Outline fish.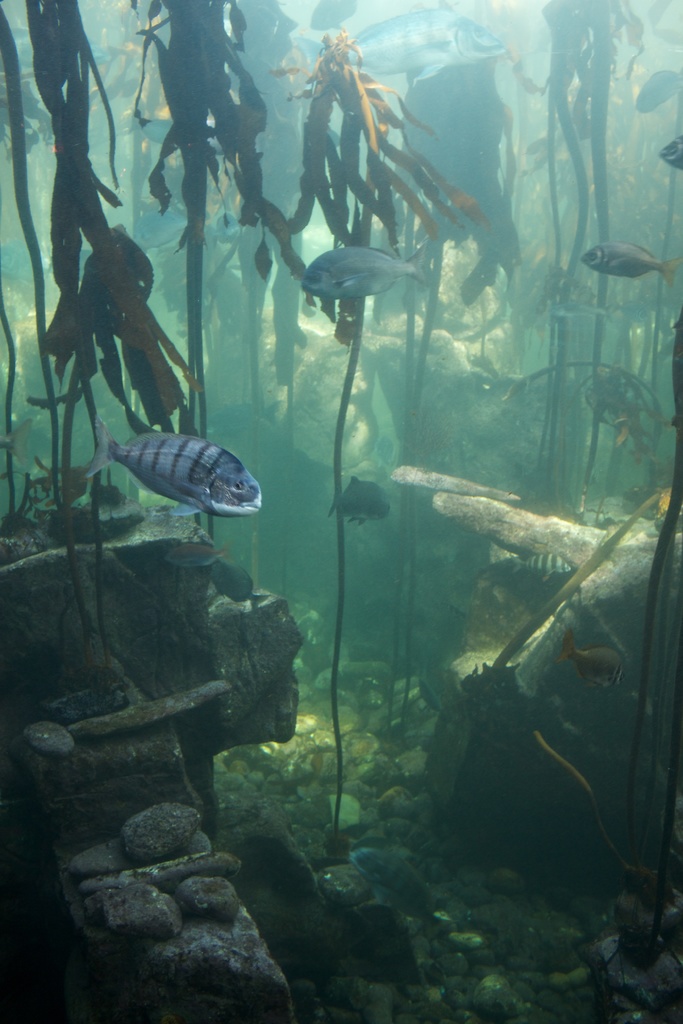
Outline: 418 664 439 713.
